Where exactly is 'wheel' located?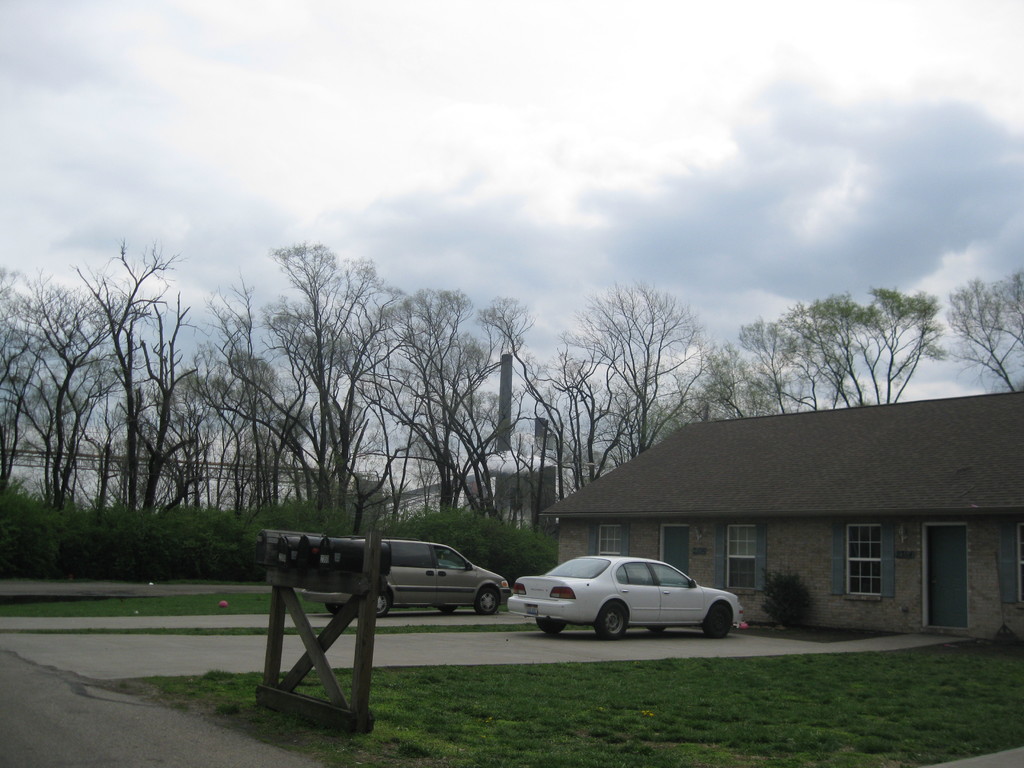
Its bounding box is {"x1": 377, "y1": 588, "x2": 388, "y2": 616}.
